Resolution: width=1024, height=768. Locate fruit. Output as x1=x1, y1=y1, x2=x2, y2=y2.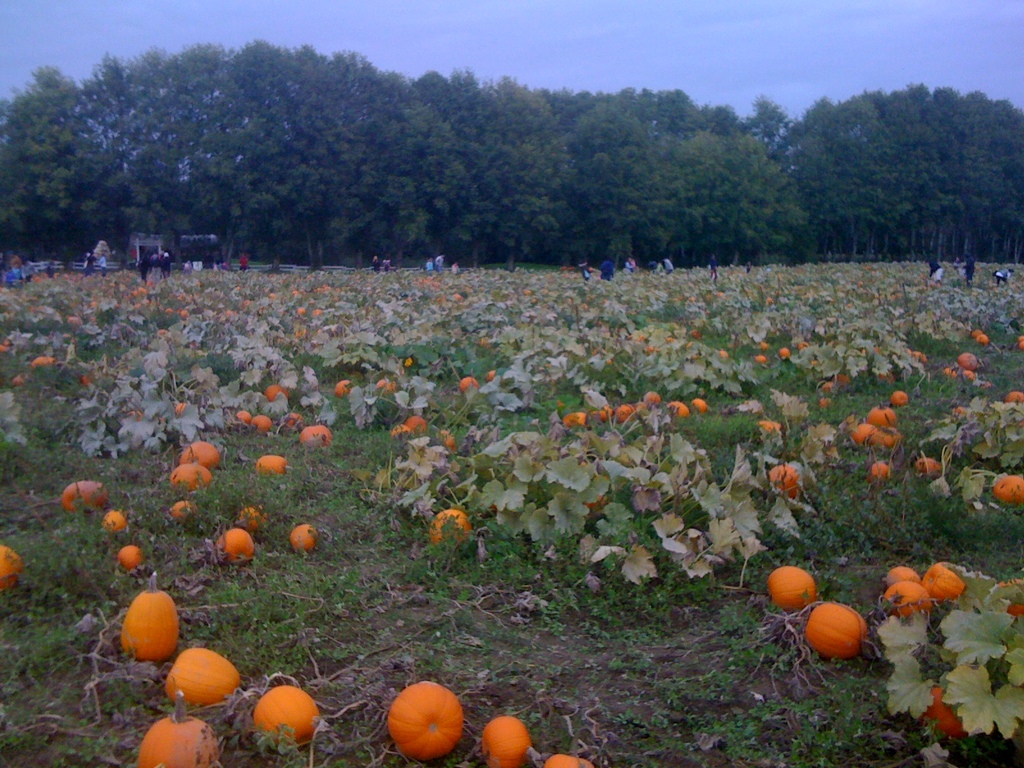
x1=297, y1=426, x2=334, y2=452.
